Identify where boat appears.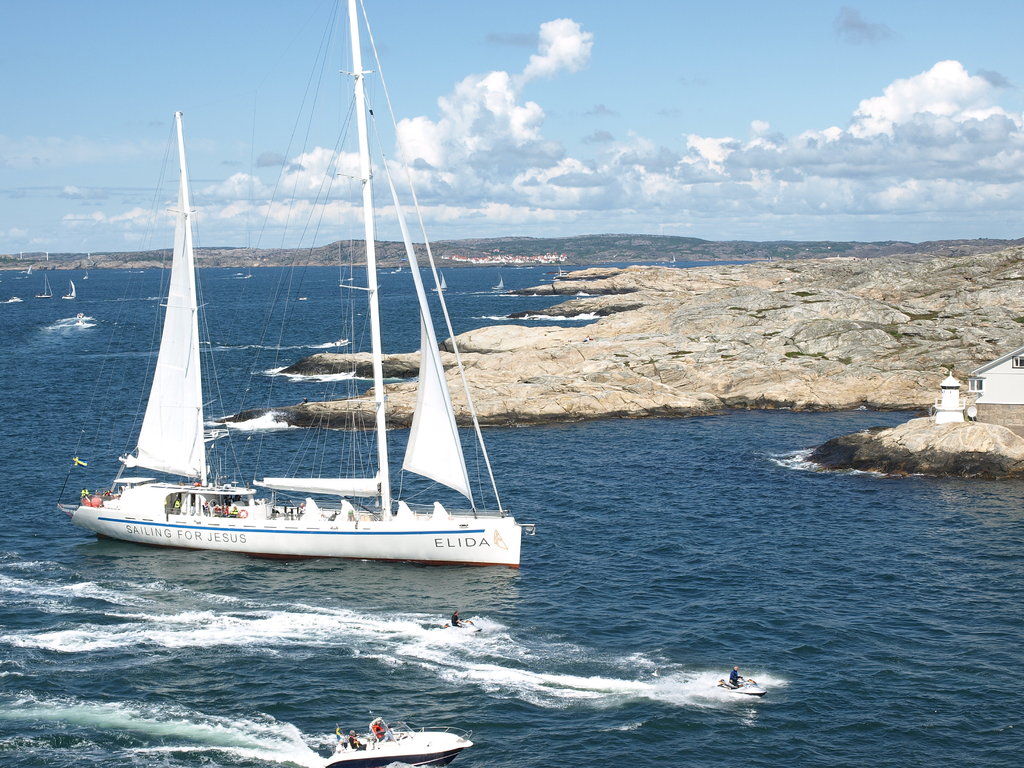
Appears at <region>74, 23, 546, 612</region>.
